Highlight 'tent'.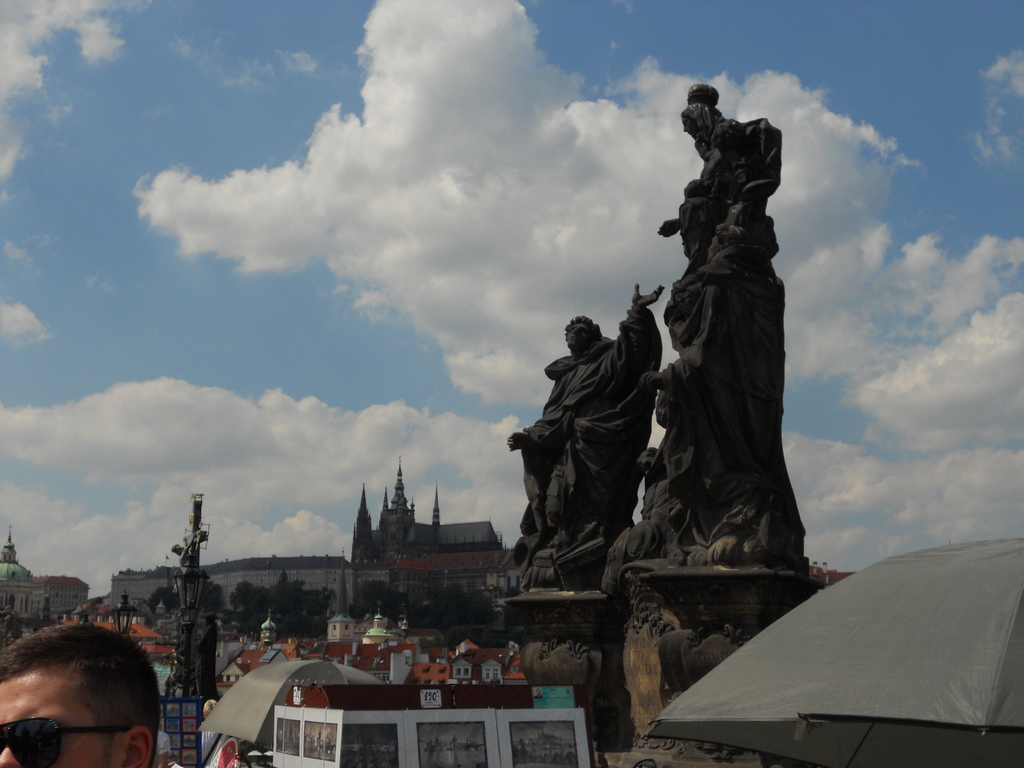
Highlighted region: [189,653,367,749].
